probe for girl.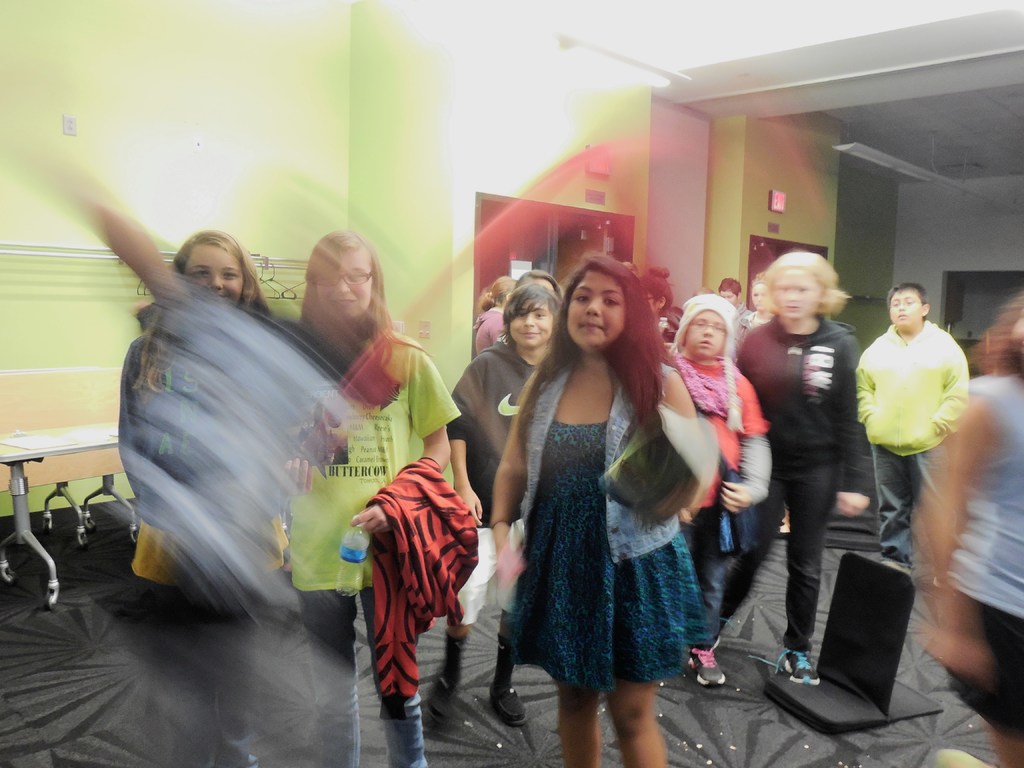
Probe result: select_region(113, 203, 295, 608).
